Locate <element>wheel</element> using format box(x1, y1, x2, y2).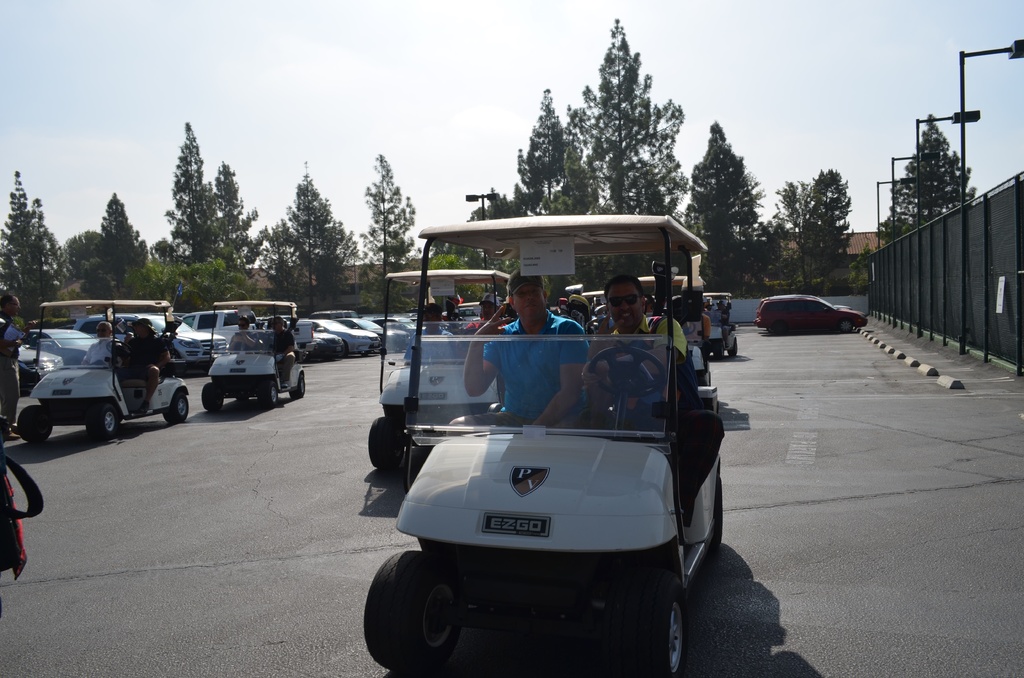
box(18, 407, 52, 442).
